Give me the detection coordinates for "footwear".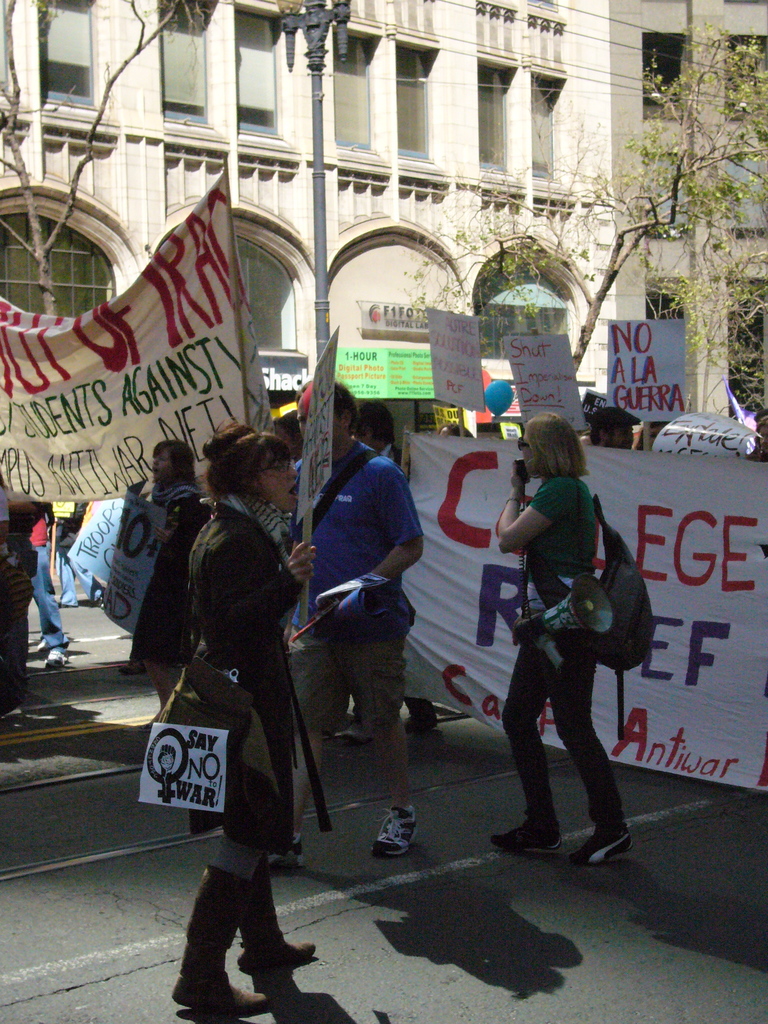
(x1=376, y1=797, x2=414, y2=856).
